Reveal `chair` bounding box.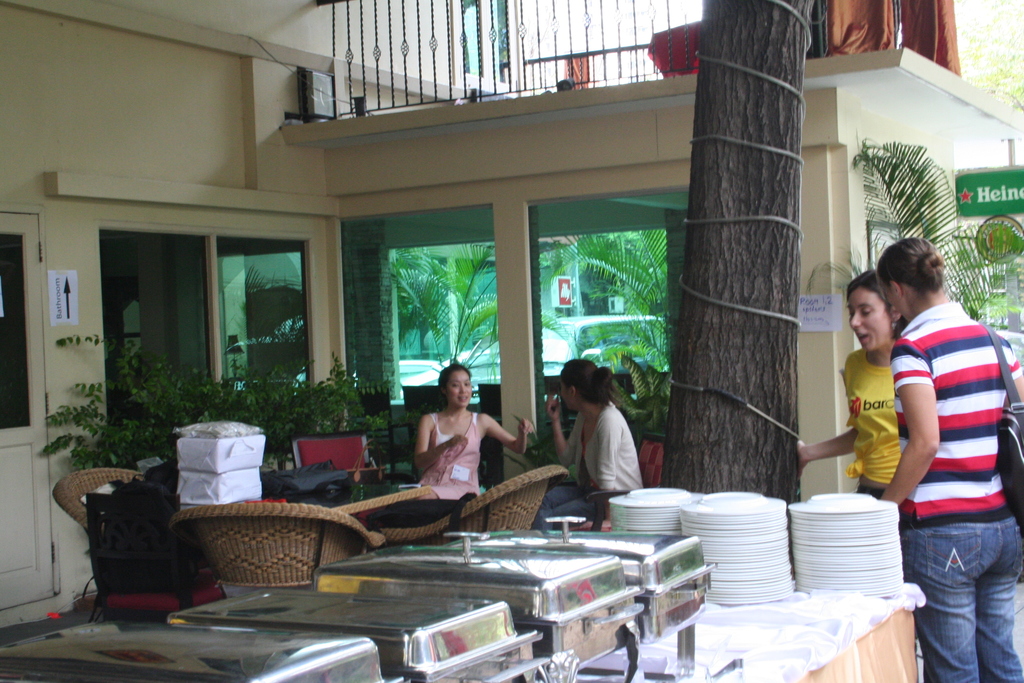
Revealed: <region>378, 463, 572, 551</region>.
